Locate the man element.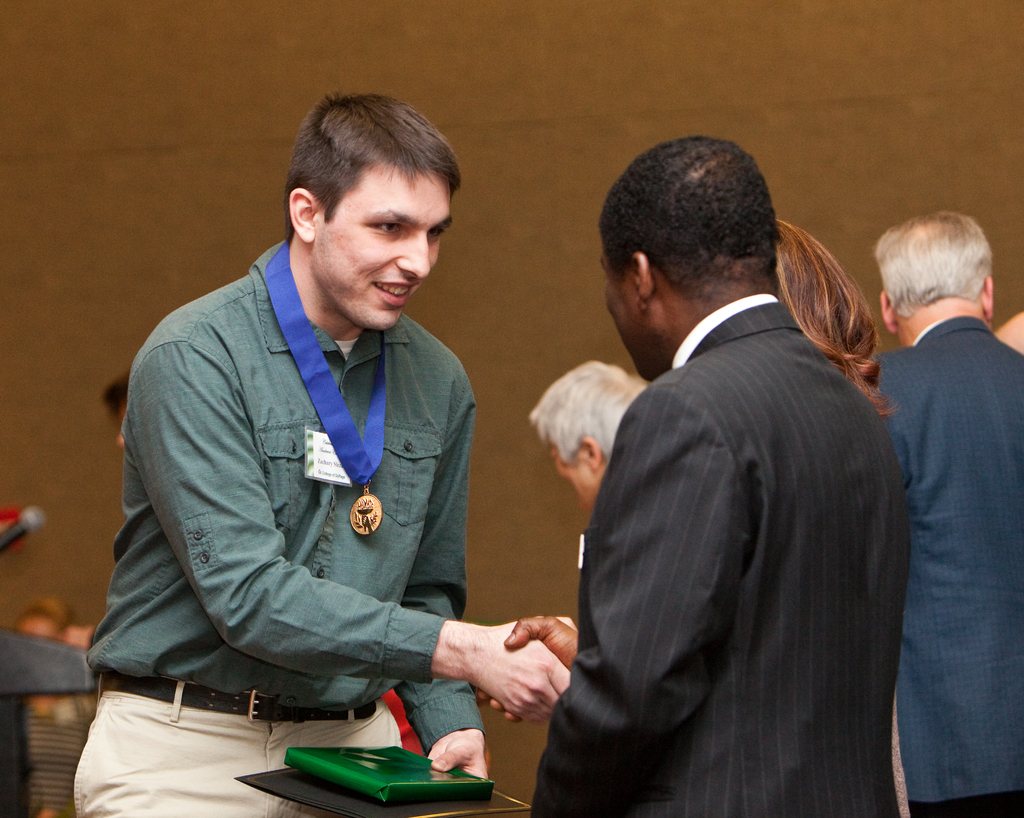
Element bbox: left=872, top=209, right=1023, bottom=817.
